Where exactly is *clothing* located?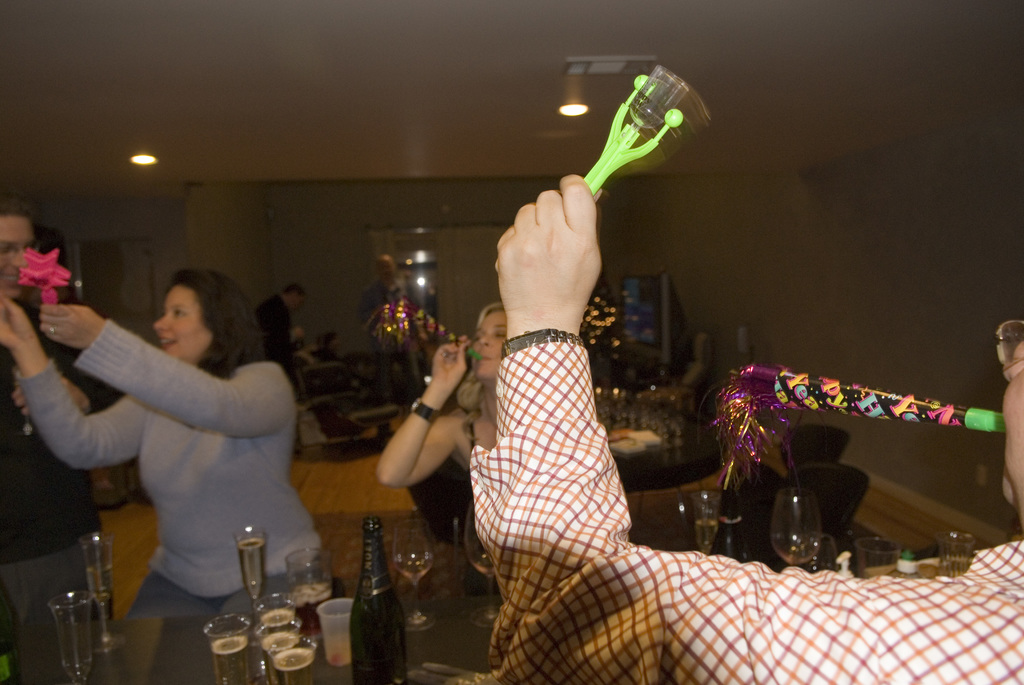
Its bounding box is bbox=[247, 292, 292, 363].
